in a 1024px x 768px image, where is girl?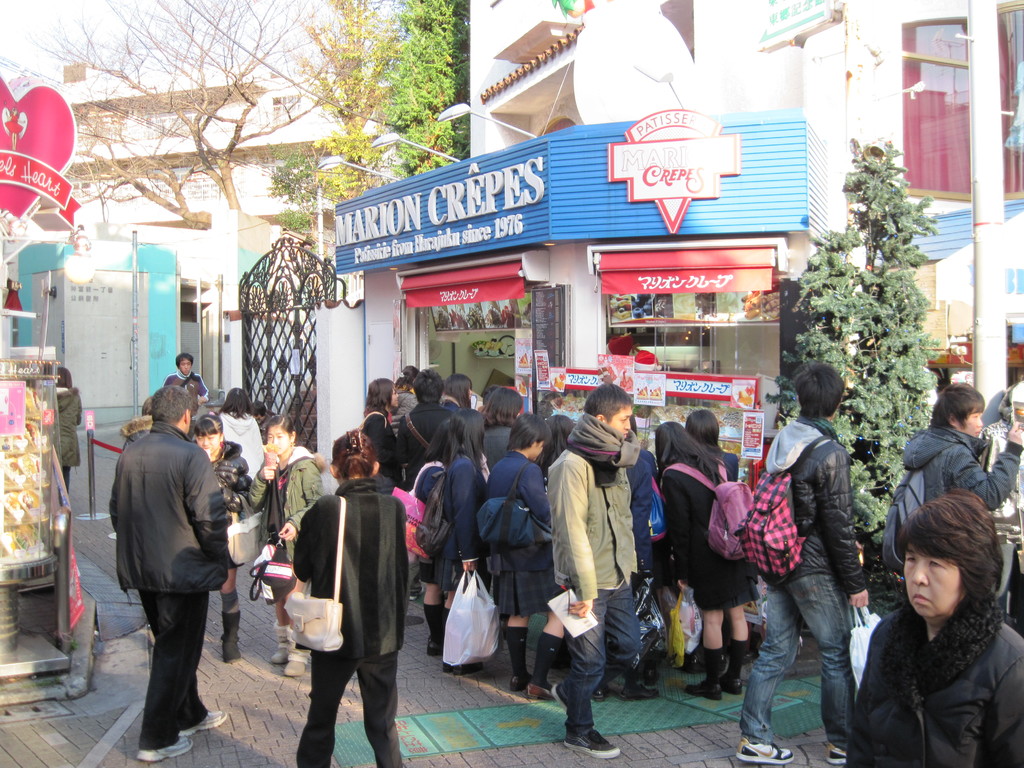
box=[535, 415, 572, 669].
